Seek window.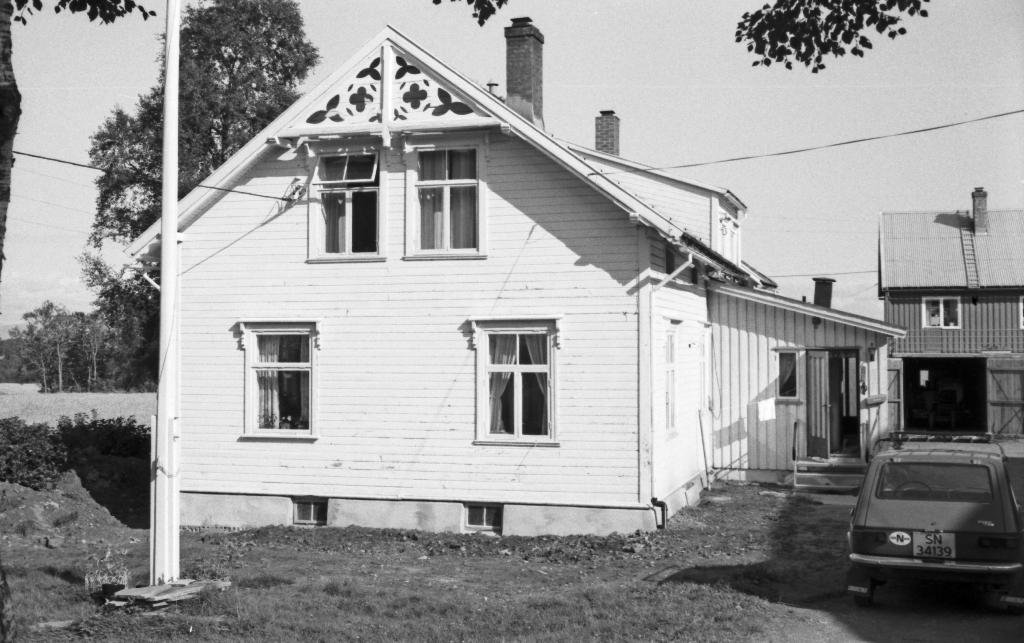
l=303, t=144, r=388, b=266.
